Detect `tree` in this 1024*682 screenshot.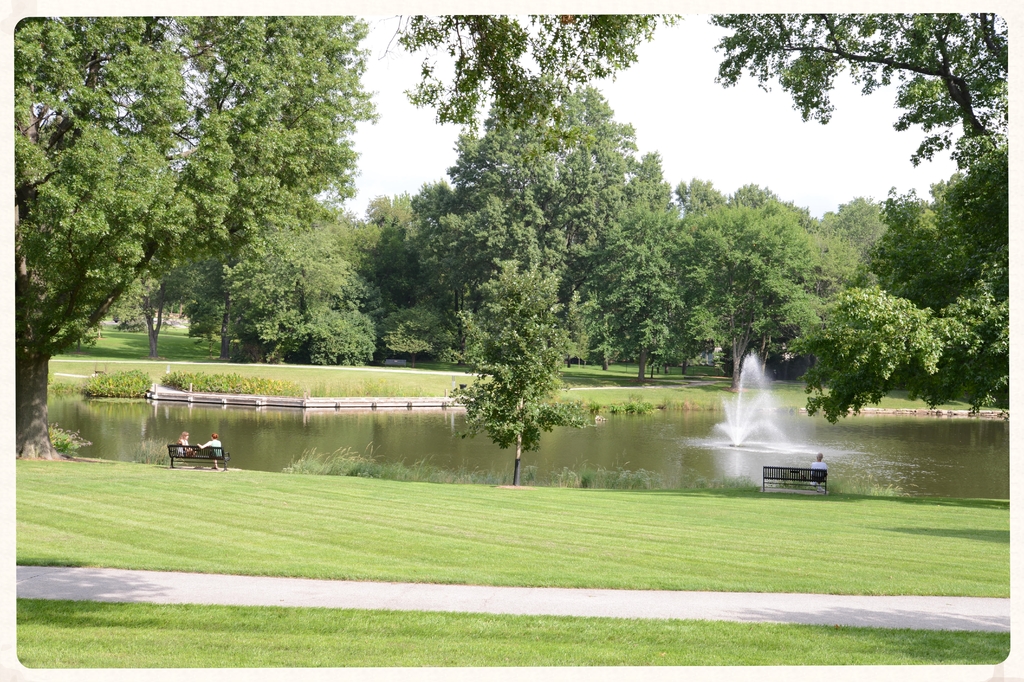
Detection: box(466, 283, 579, 485).
